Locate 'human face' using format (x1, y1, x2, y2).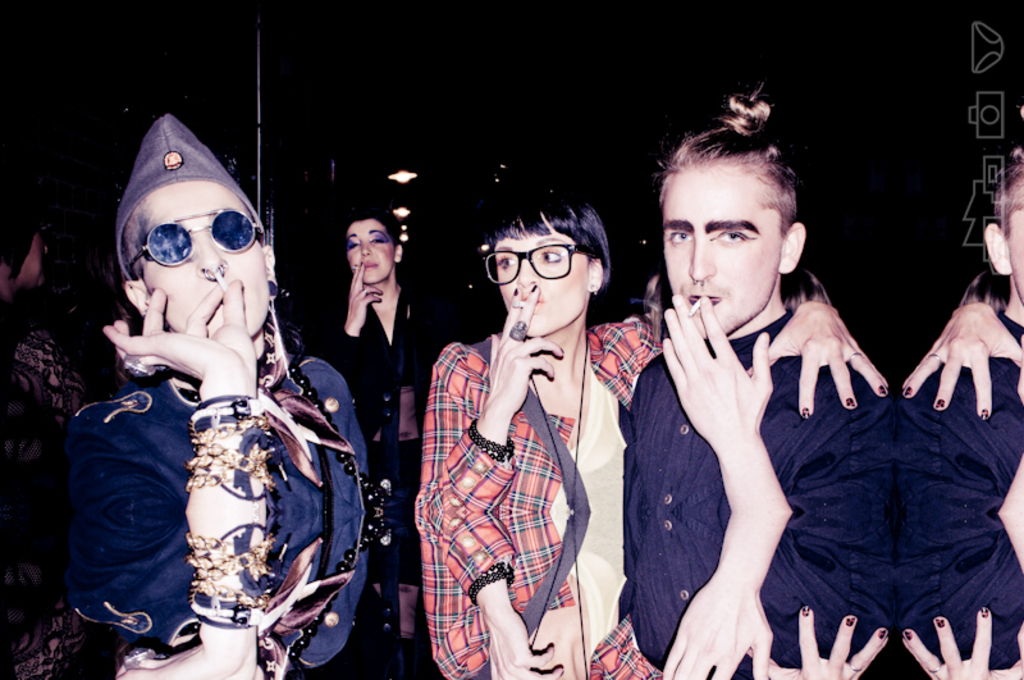
(495, 232, 586, 336).
